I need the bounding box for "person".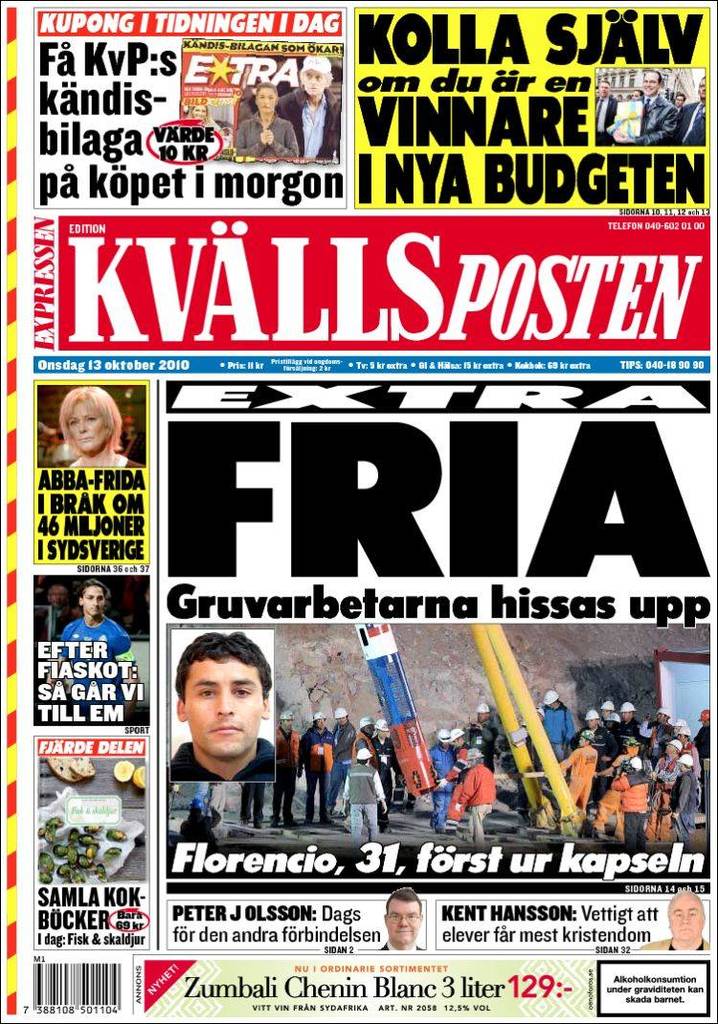
Here it is: 556,732,595,808.
